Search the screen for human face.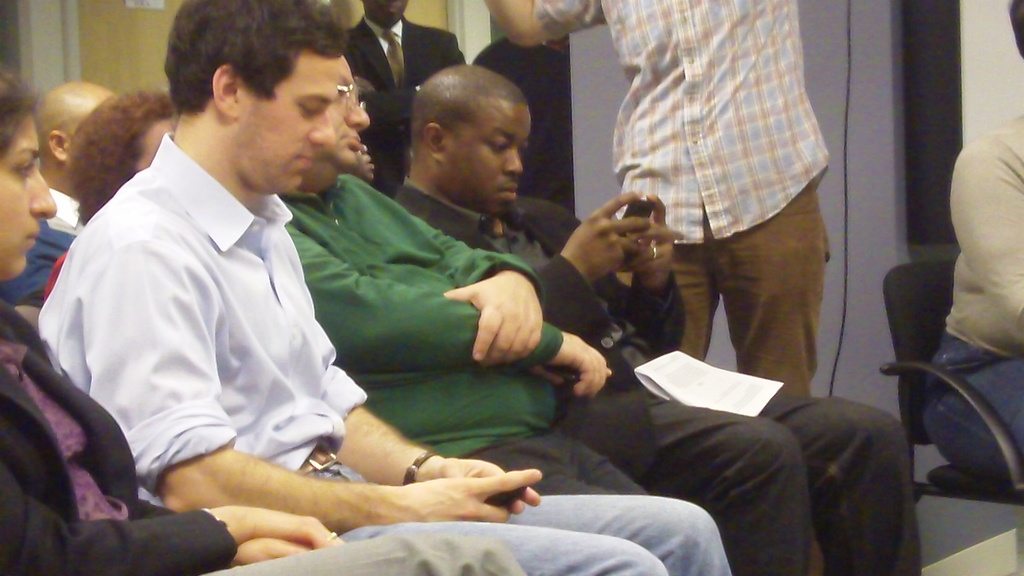
Found at <bbox>328, 47, 371, 168</bbox>.
